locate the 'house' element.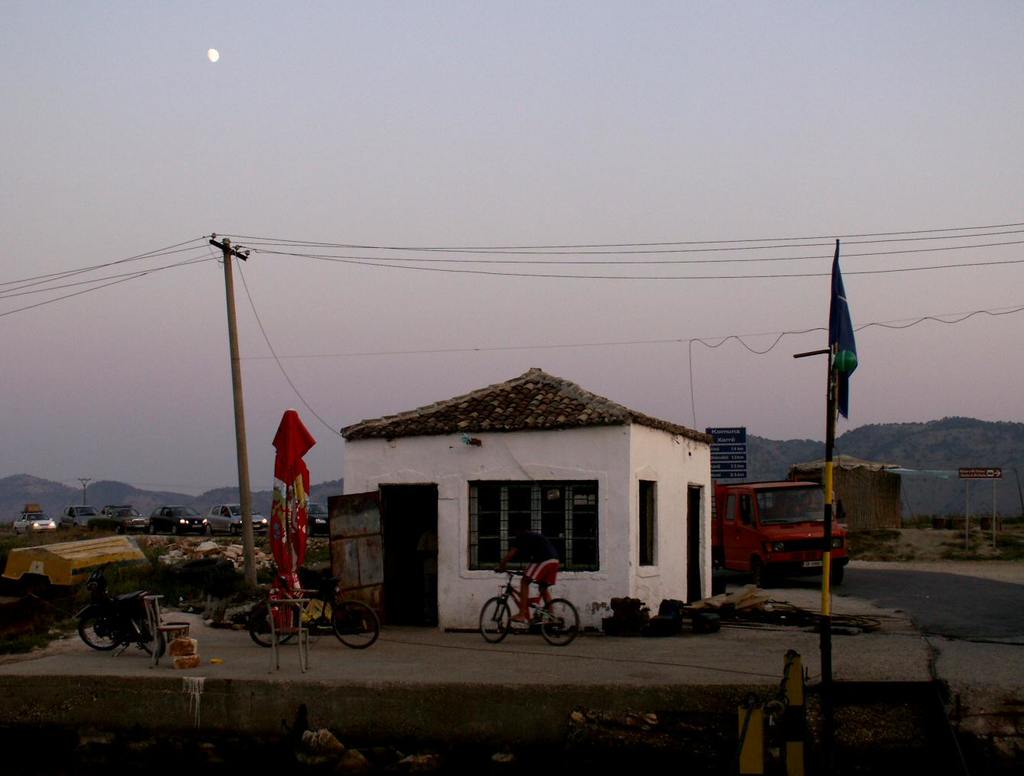
Element bbox: detection(338, 364, 715, 618).
